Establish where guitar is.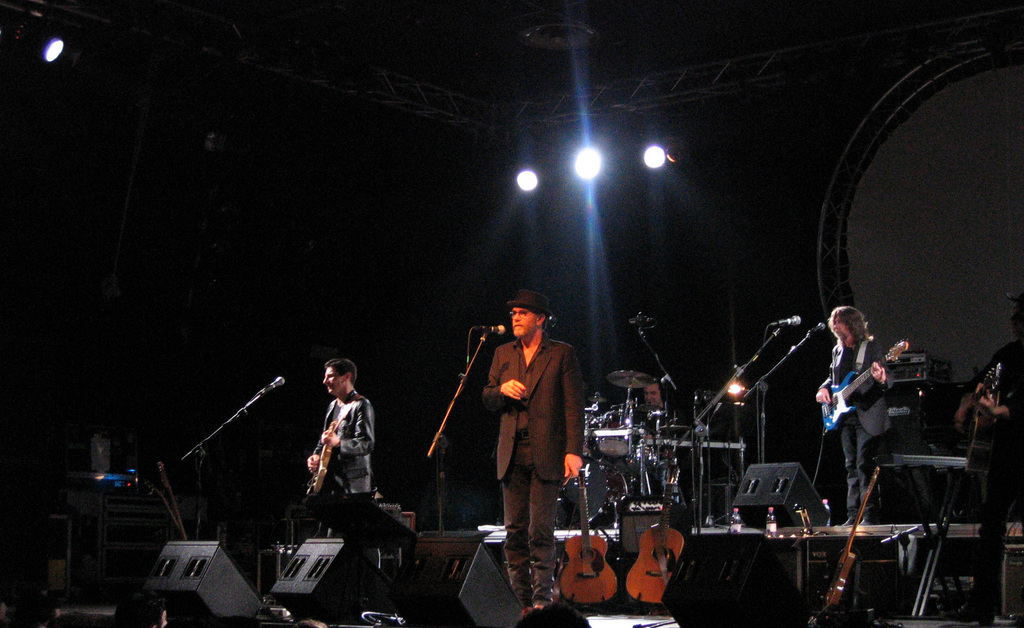
Established at pyautogui.locateOnScreen(817, 337, 905, 435).
